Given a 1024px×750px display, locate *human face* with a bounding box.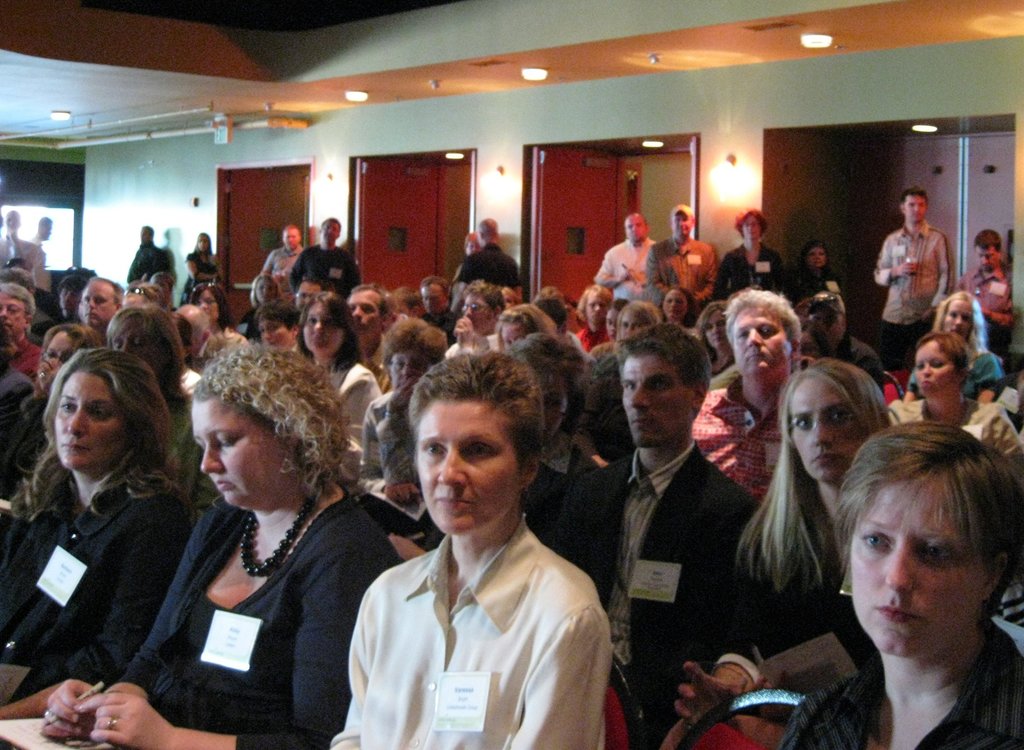
Located: bbox=[416, 401, 521, 537].
